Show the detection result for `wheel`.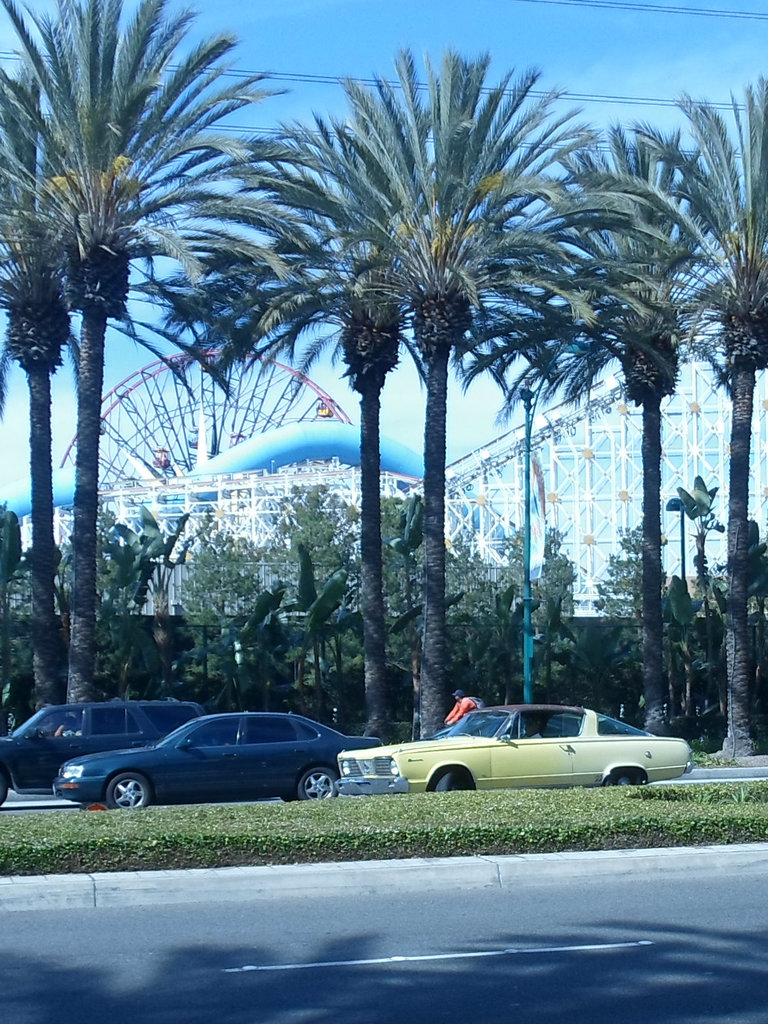
crop(51, 348, 357, 483).
